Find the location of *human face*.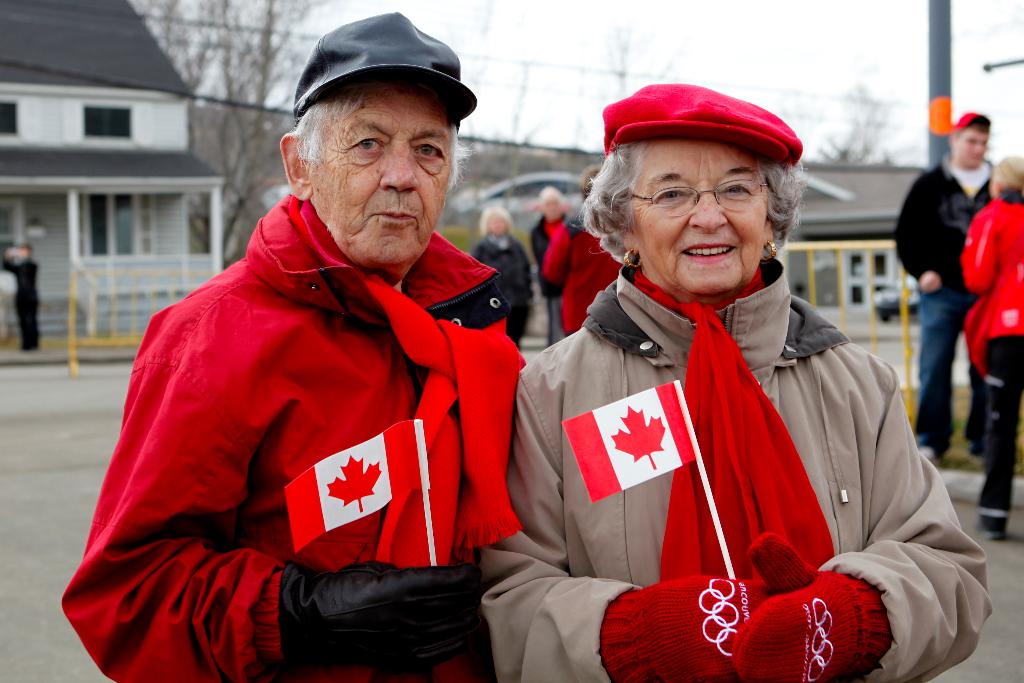
Location: bbox(312, 80, 453, 265).
